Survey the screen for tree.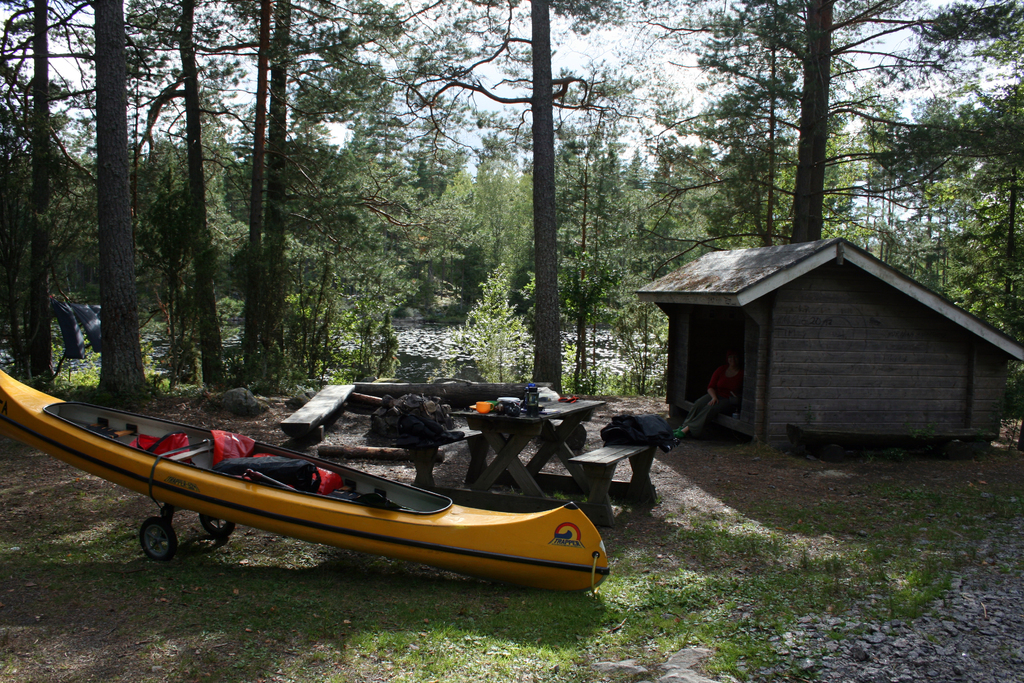
Survey found: Rect(425, 0, 641, 395).
